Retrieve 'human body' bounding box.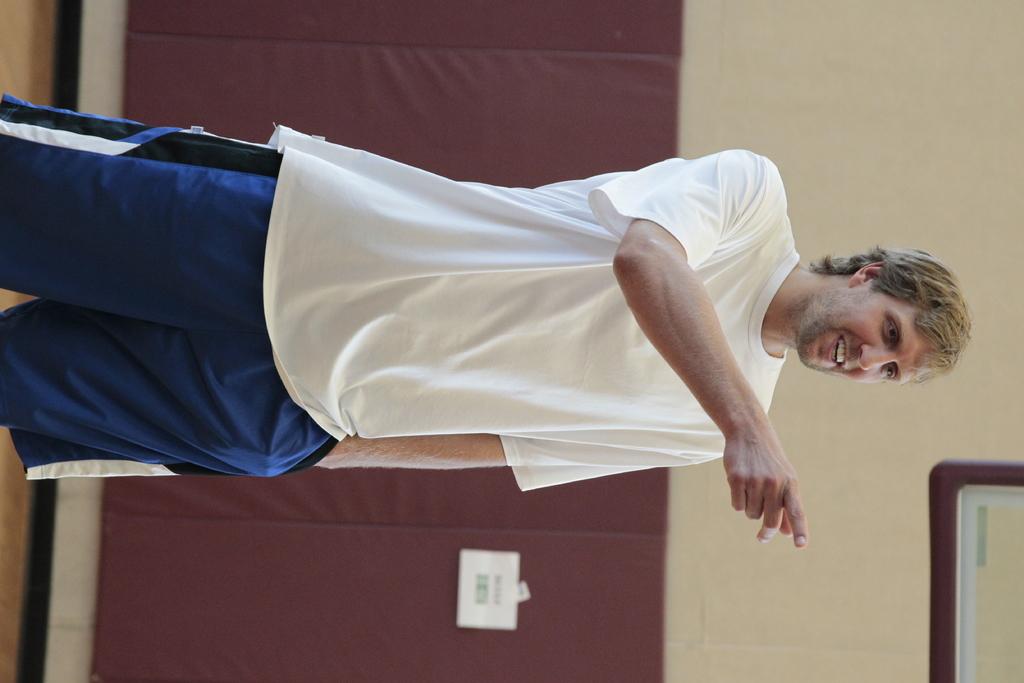
Bounding box: box=[102, 108, 917, 572].
